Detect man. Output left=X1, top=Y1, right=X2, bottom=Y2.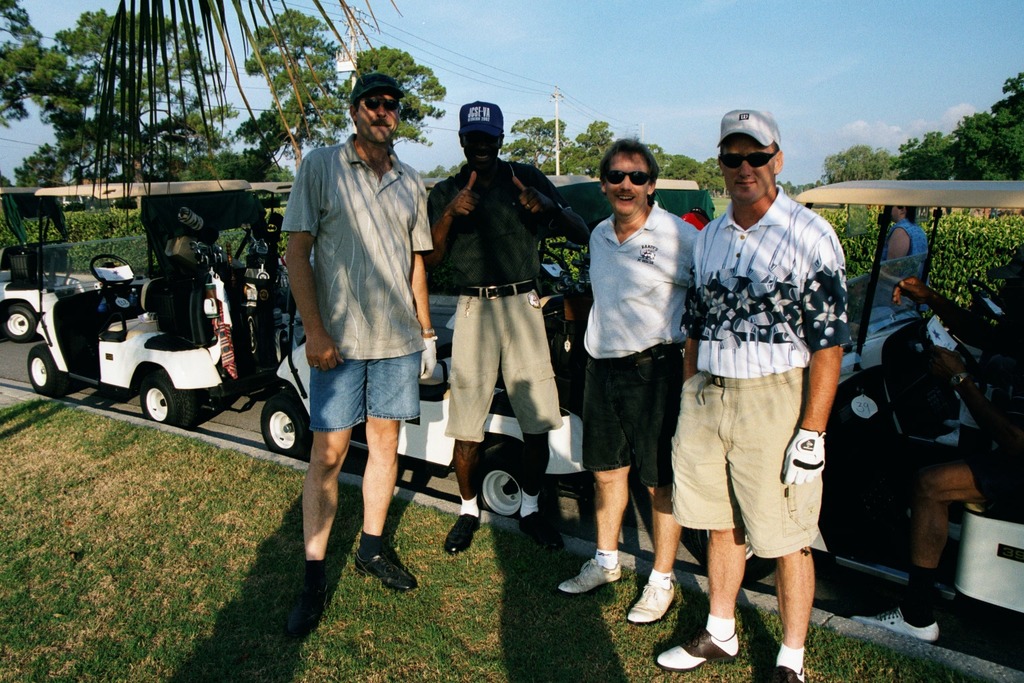
left=427, top=99, right=580, bottom=554.
